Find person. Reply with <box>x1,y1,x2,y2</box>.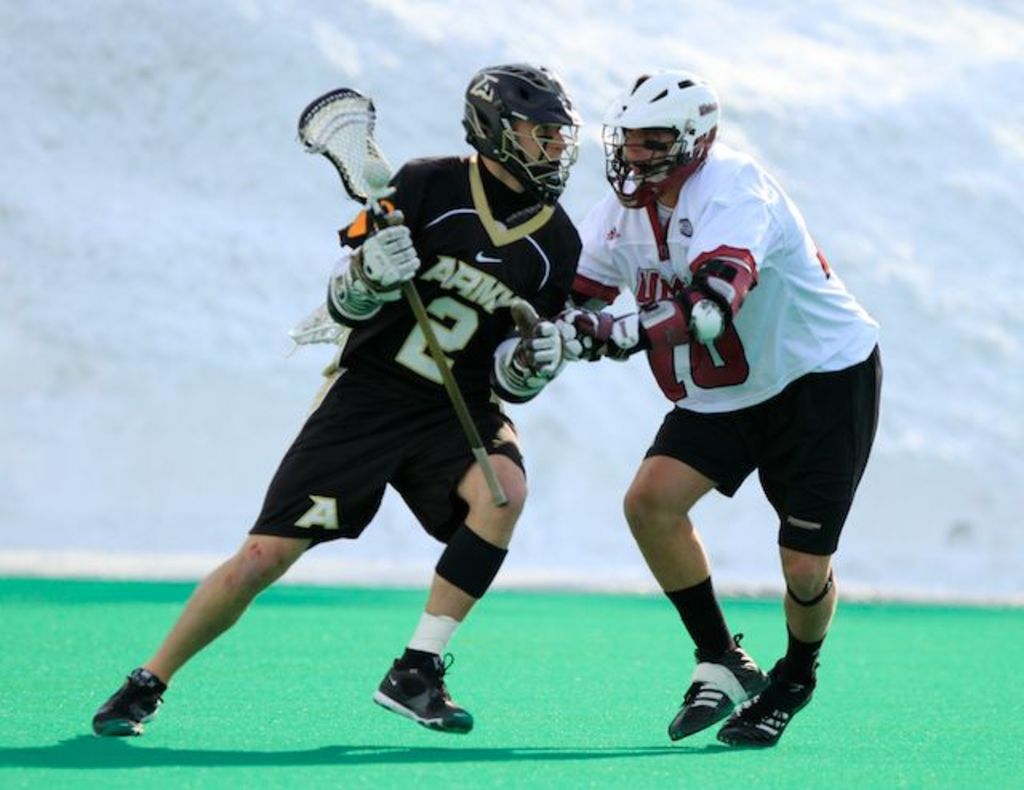
<box>554,59,891,768</box>.
